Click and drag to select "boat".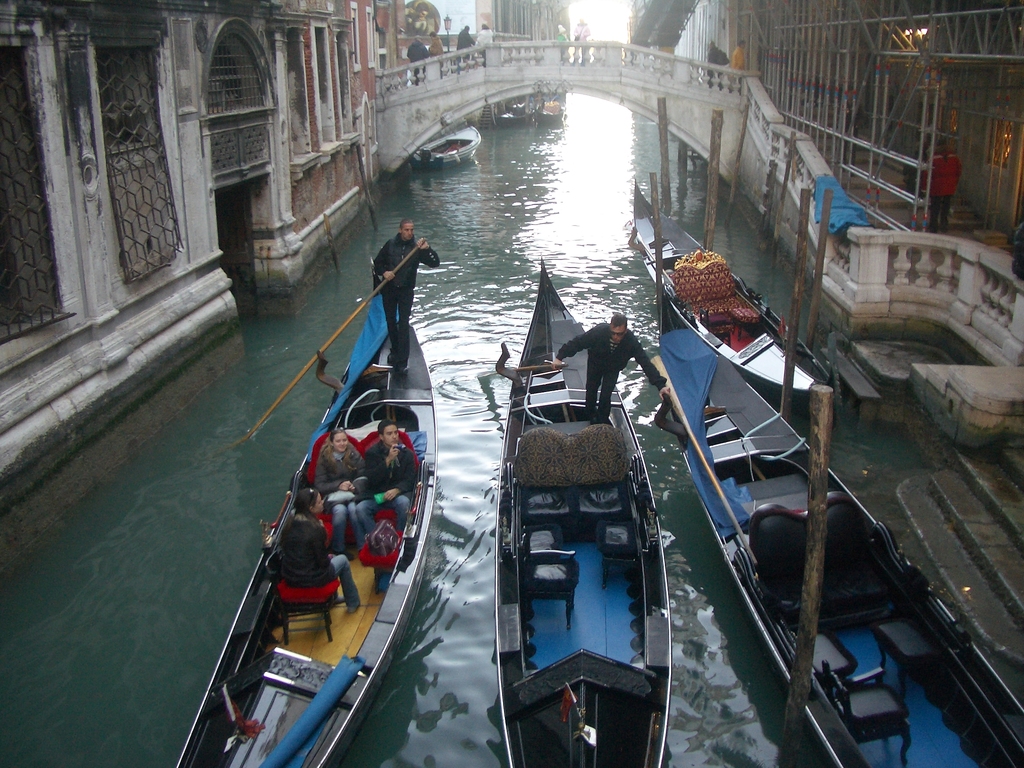
Selection: {"x1": 538, "y1": 97, "x2": 563, "y2": 124}.
